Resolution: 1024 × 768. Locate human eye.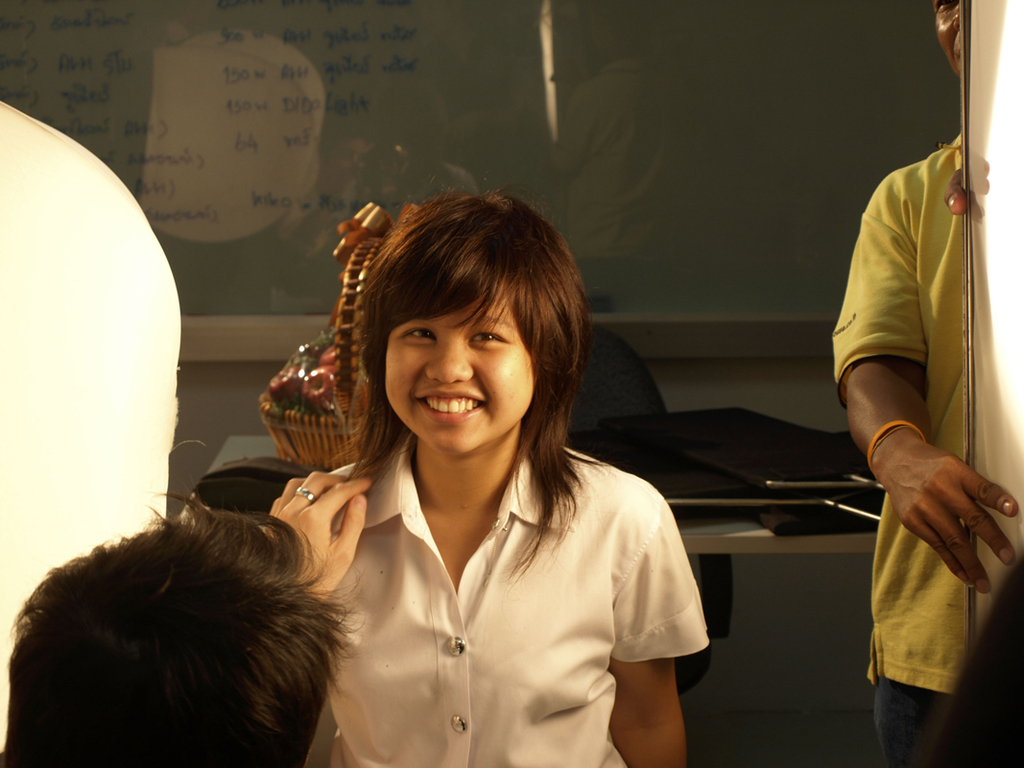
bbox=[467, 331, 508, 348].
